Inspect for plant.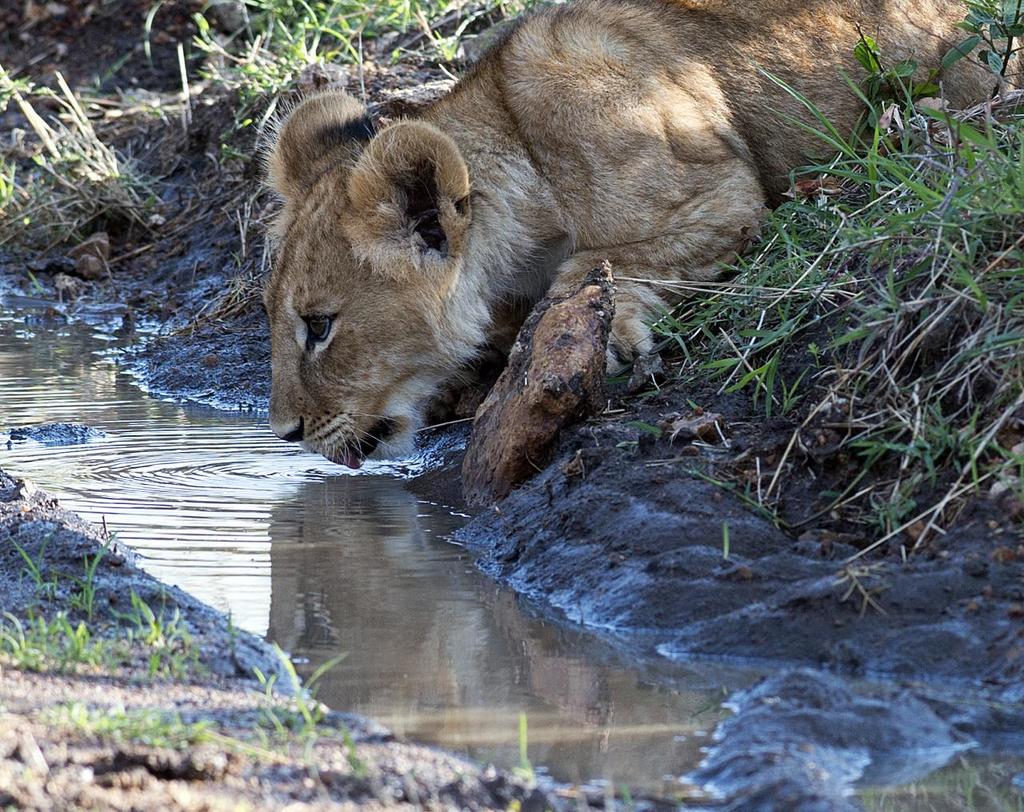
Inspection: locate(15, 69, 206, 316).
